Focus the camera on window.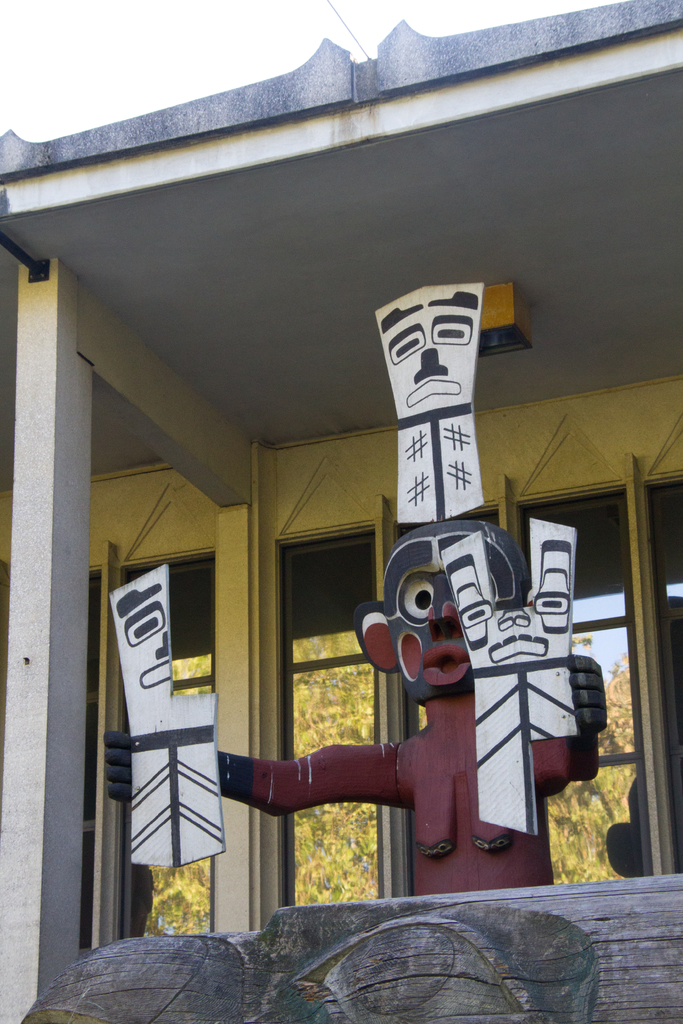
Focus region: detection(78, 566, 106, 954).
